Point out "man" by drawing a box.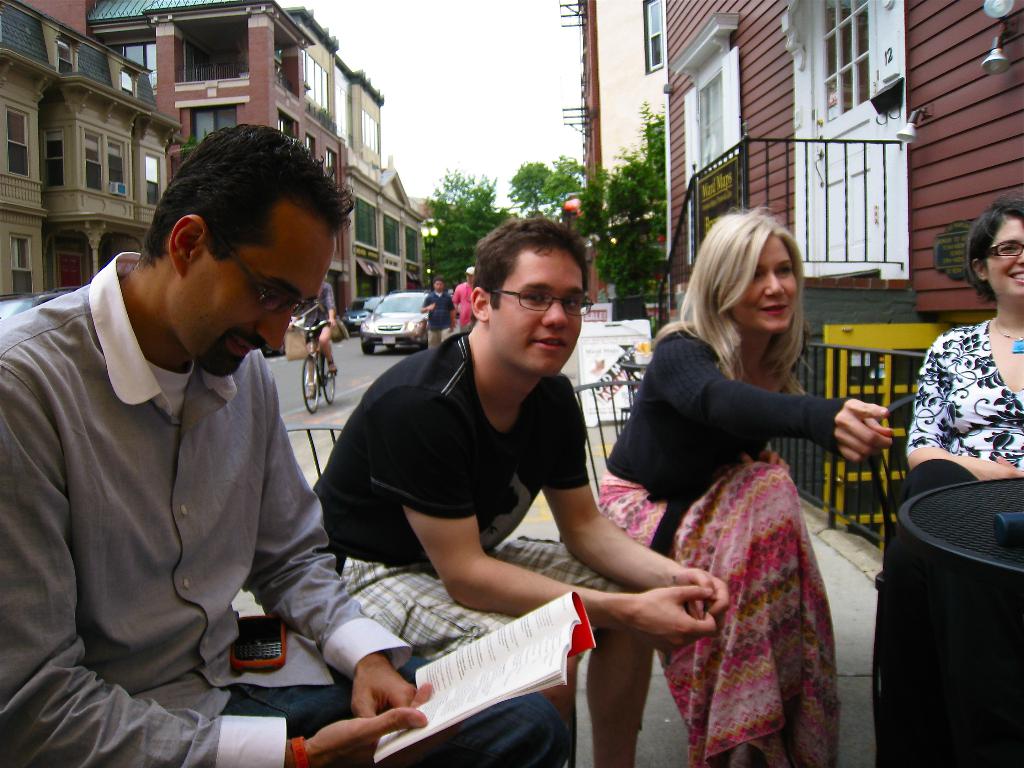
[0, 122, 567, 766].
